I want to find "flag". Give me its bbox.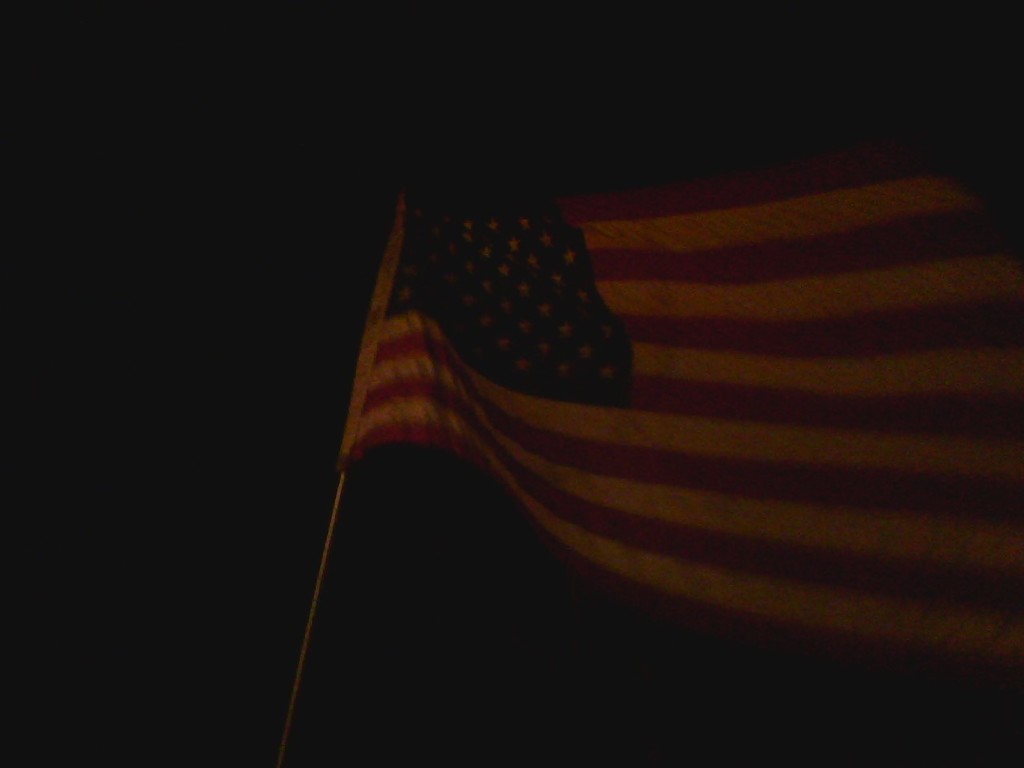
x1=336, y1=148, x2=1023, y2=686.
